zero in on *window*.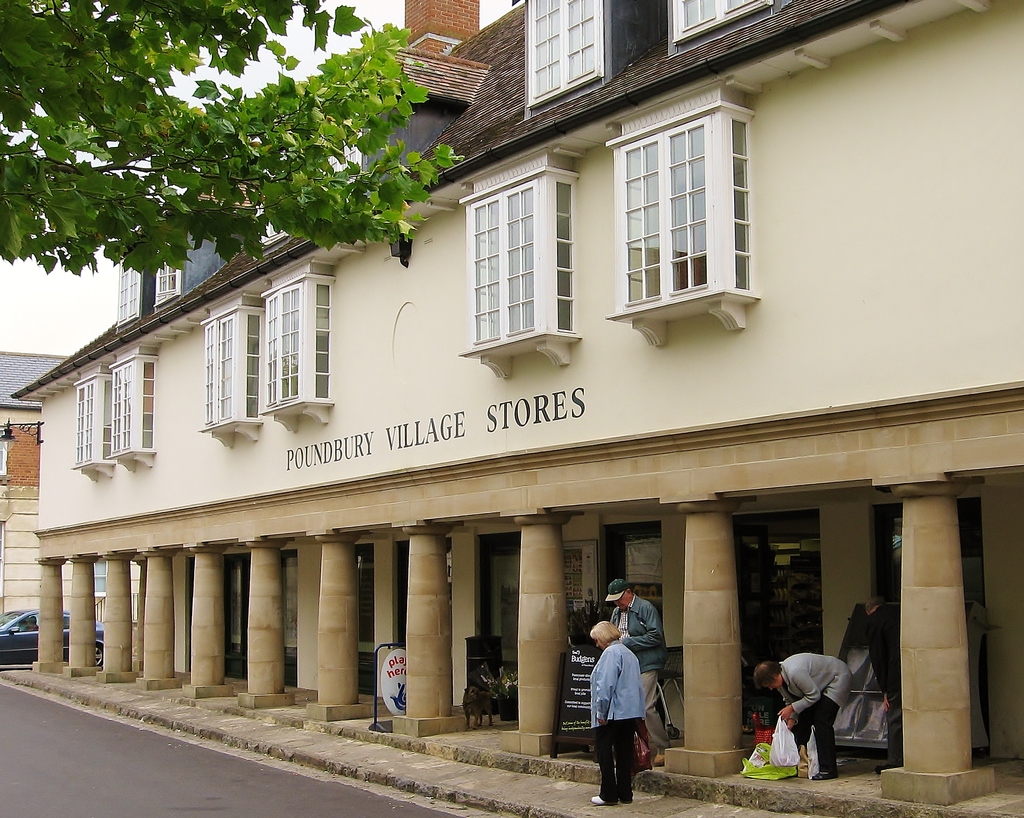
Zeroed in: 529 0 598 111.
